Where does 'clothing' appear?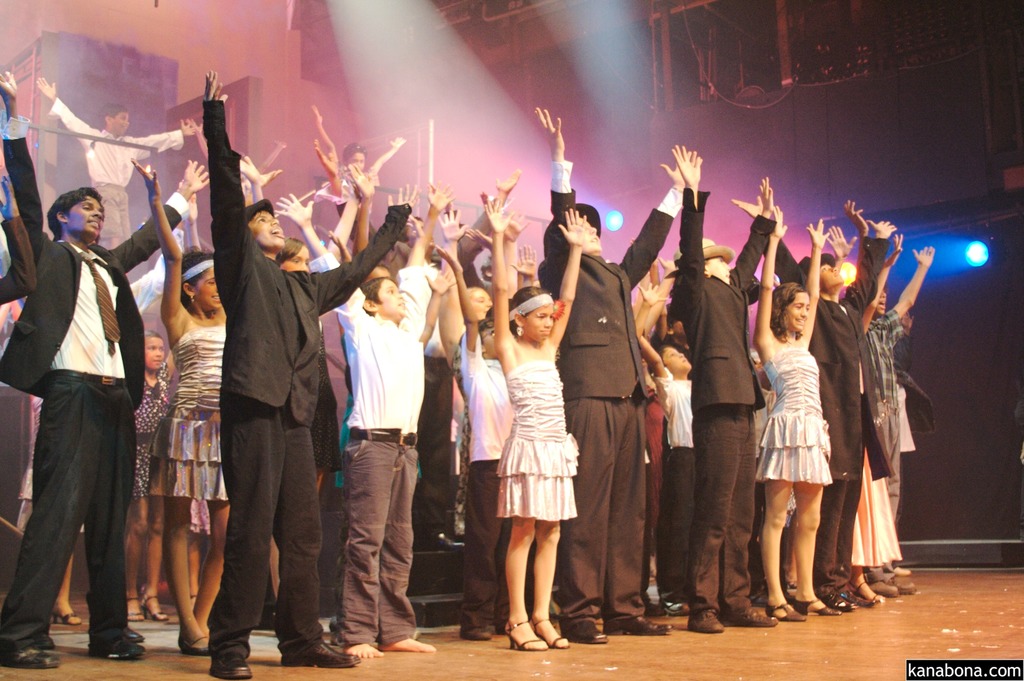
Appears at {"left": 0, "top": 110, "right": 188, "bottom": 664}.
